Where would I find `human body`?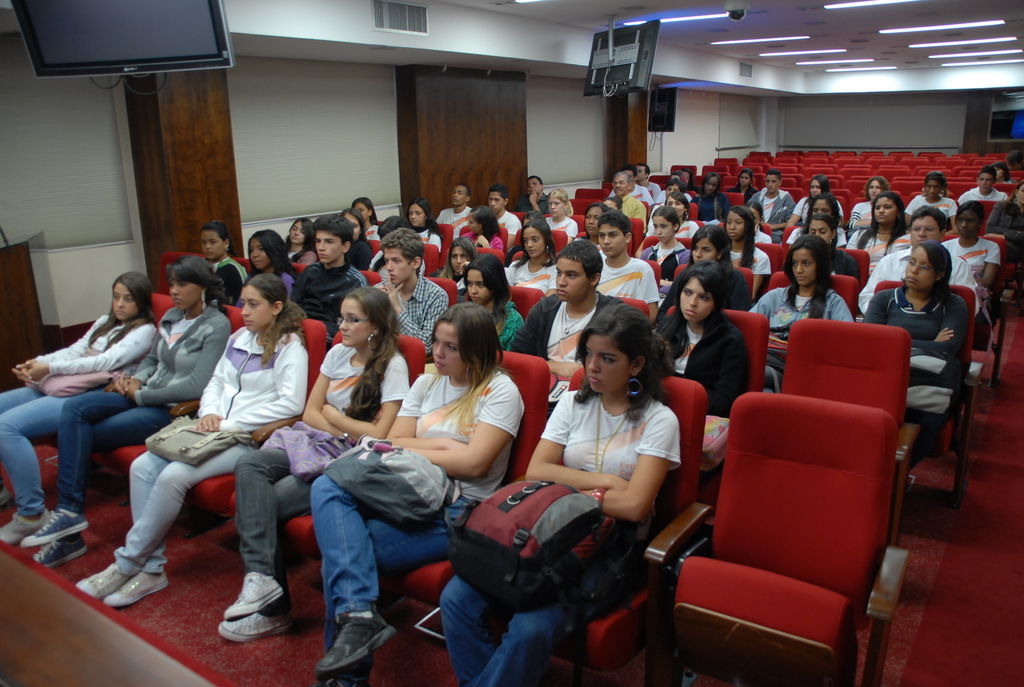
At 958:166:1005:205.
